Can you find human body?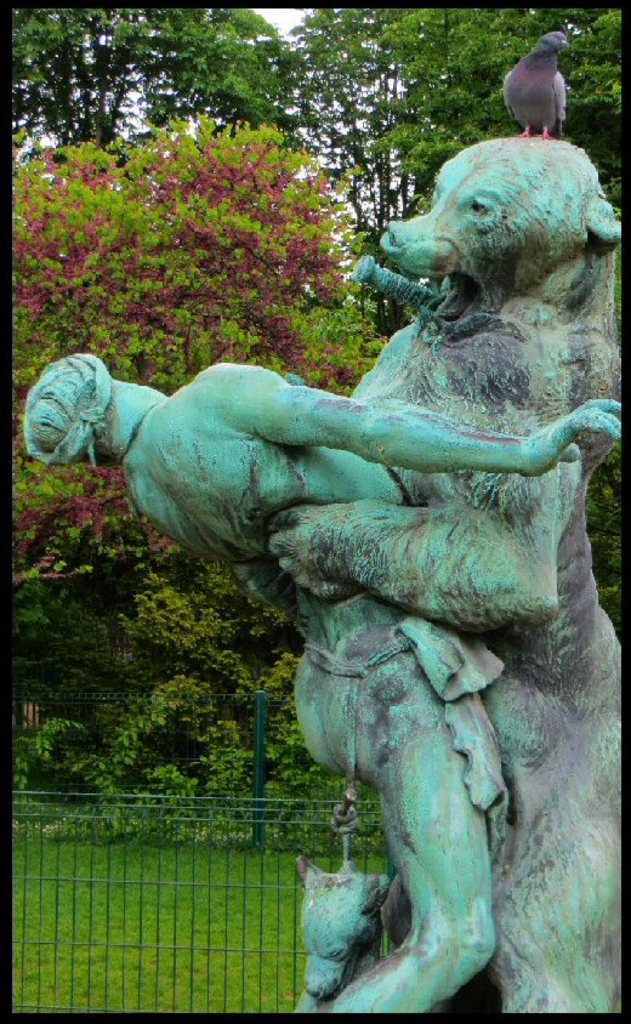
Yes, bounding box: [25, 349, 629, 1019].
